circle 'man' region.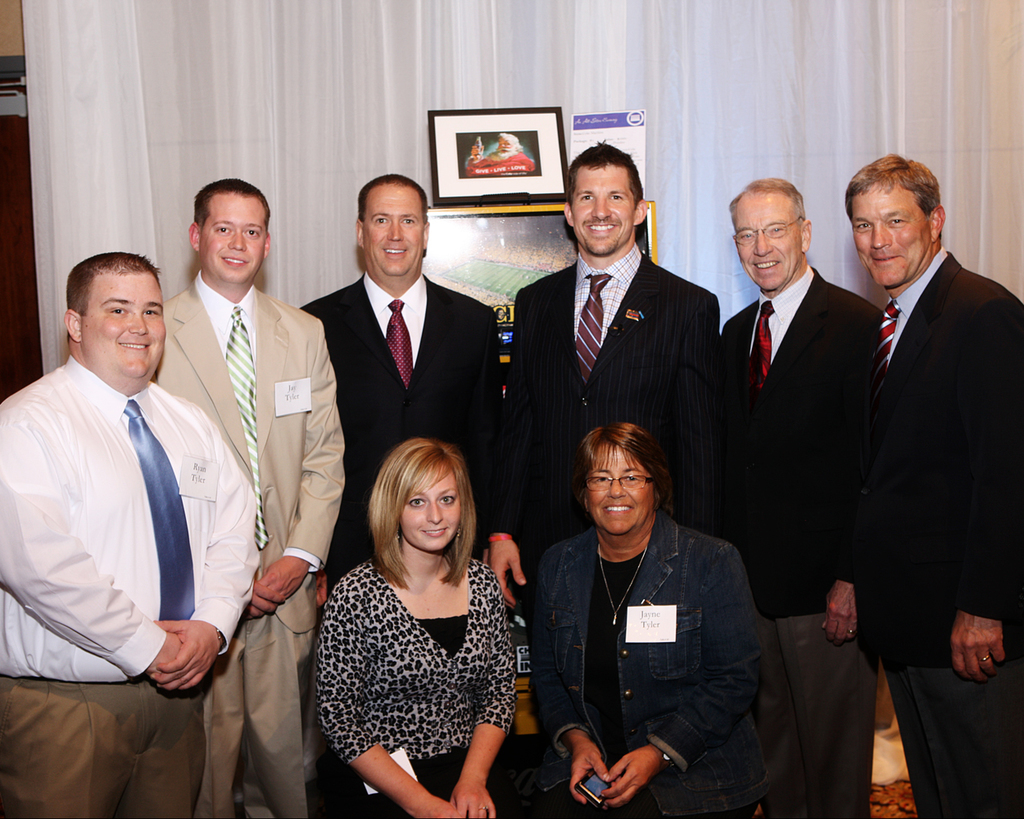
Region: 844, 153, 1023, 818.
